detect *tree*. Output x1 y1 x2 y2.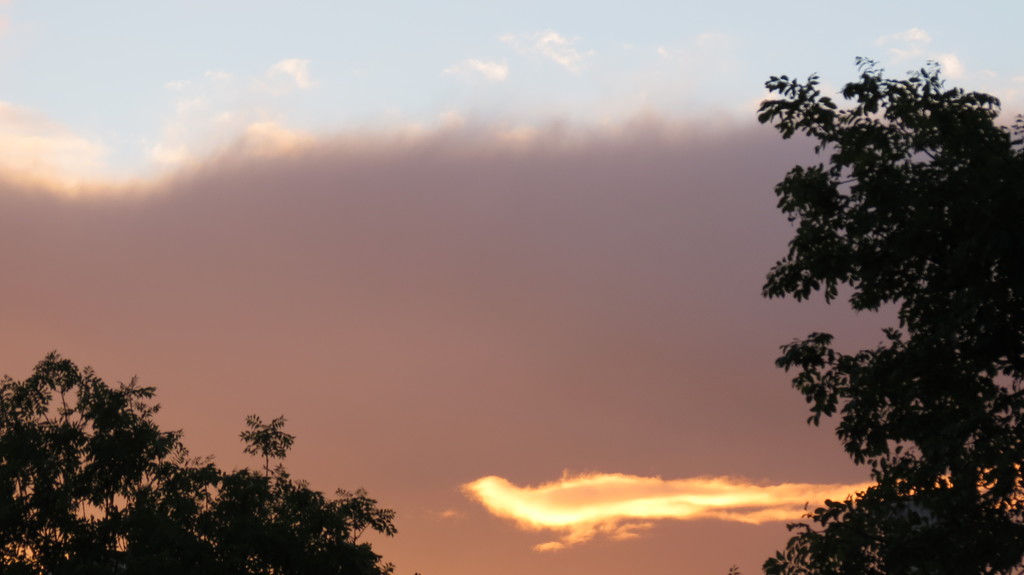
0 349 404 574.
